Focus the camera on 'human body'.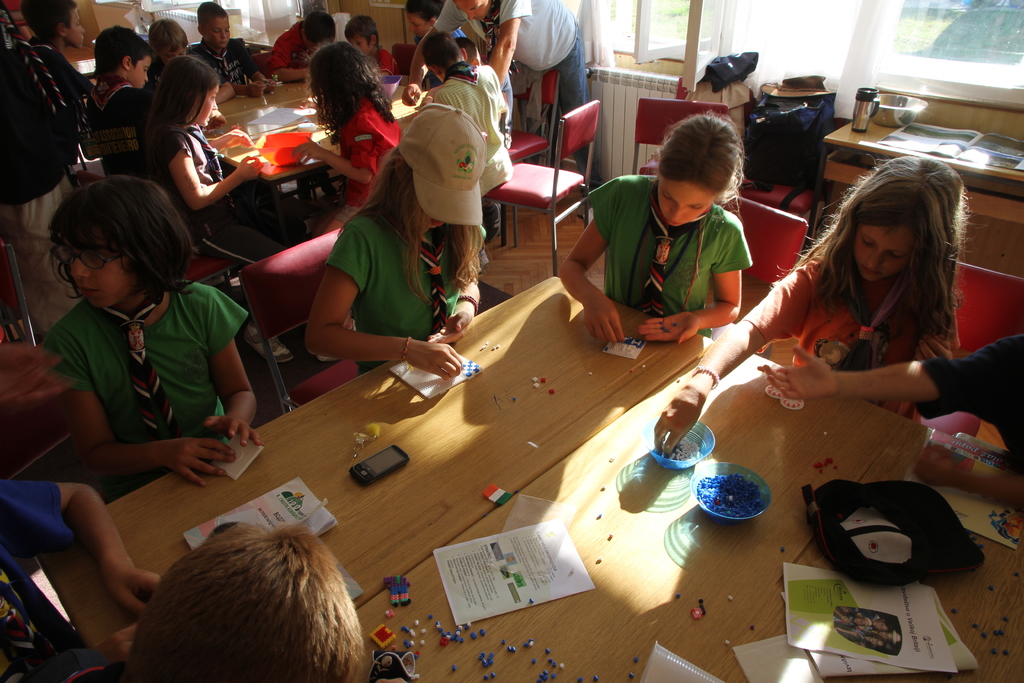
Focus region: <box>186,1,270,105</box>.
